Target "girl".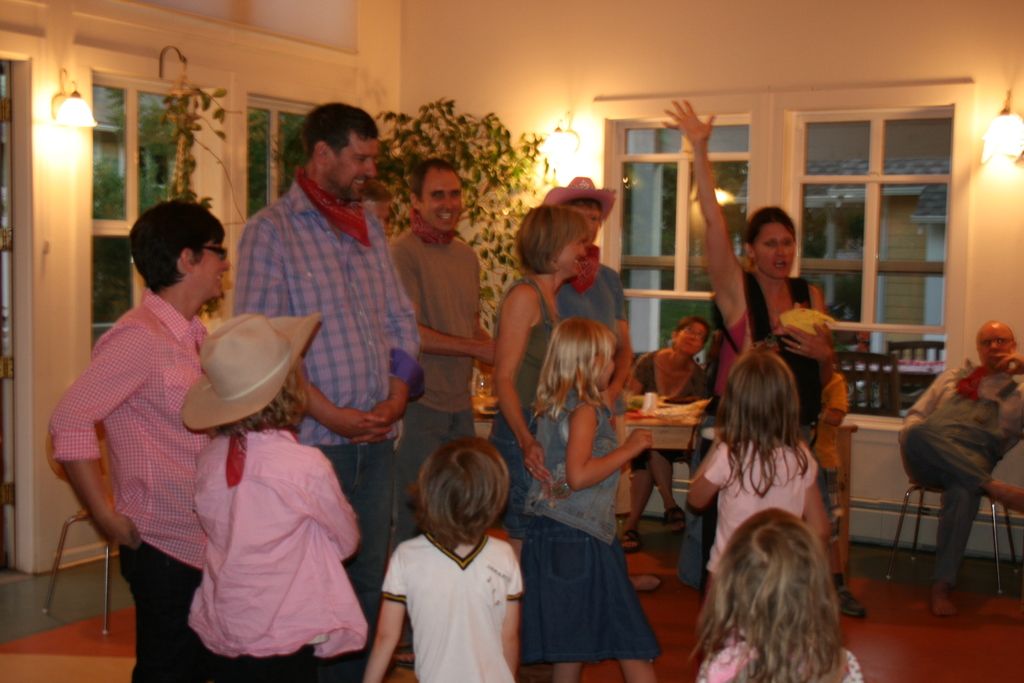
Target region: pyautogui.locateOnScreen(192, 309, 366, 682).
